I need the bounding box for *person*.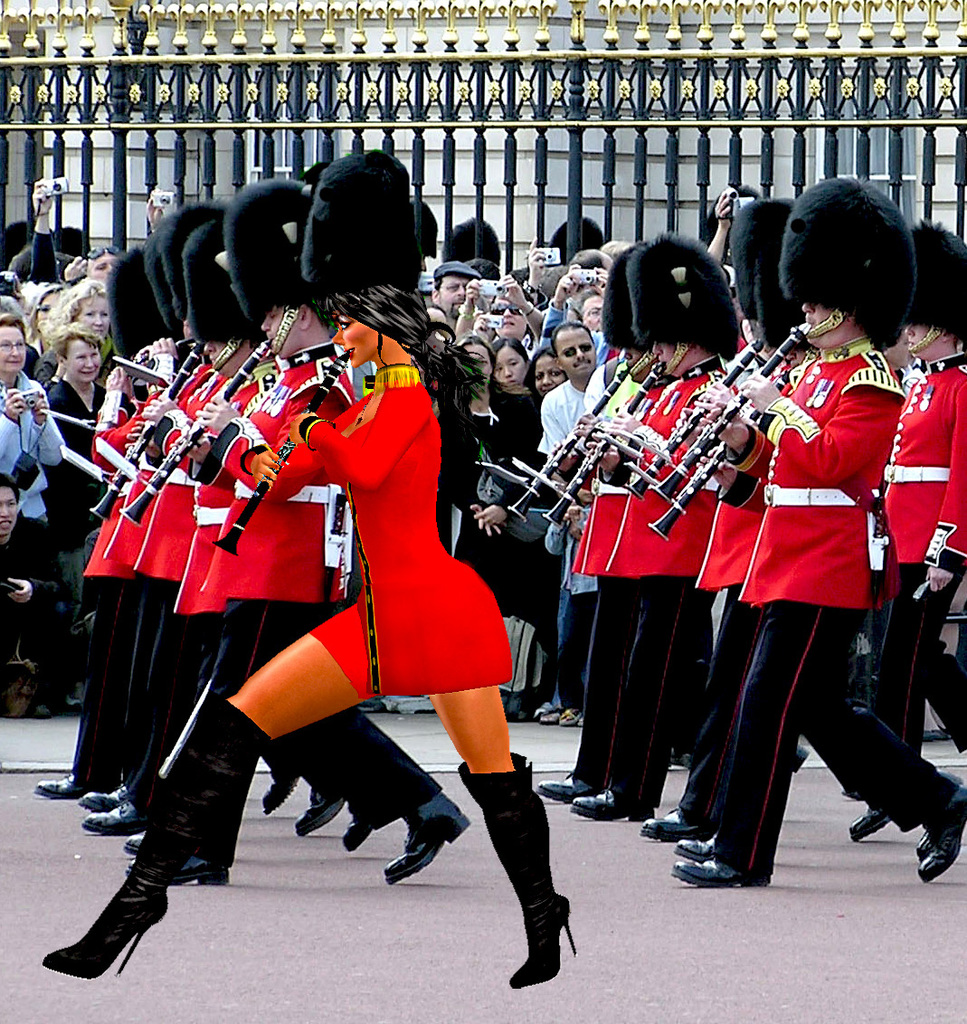
Here it is: 0/477/71/692.
